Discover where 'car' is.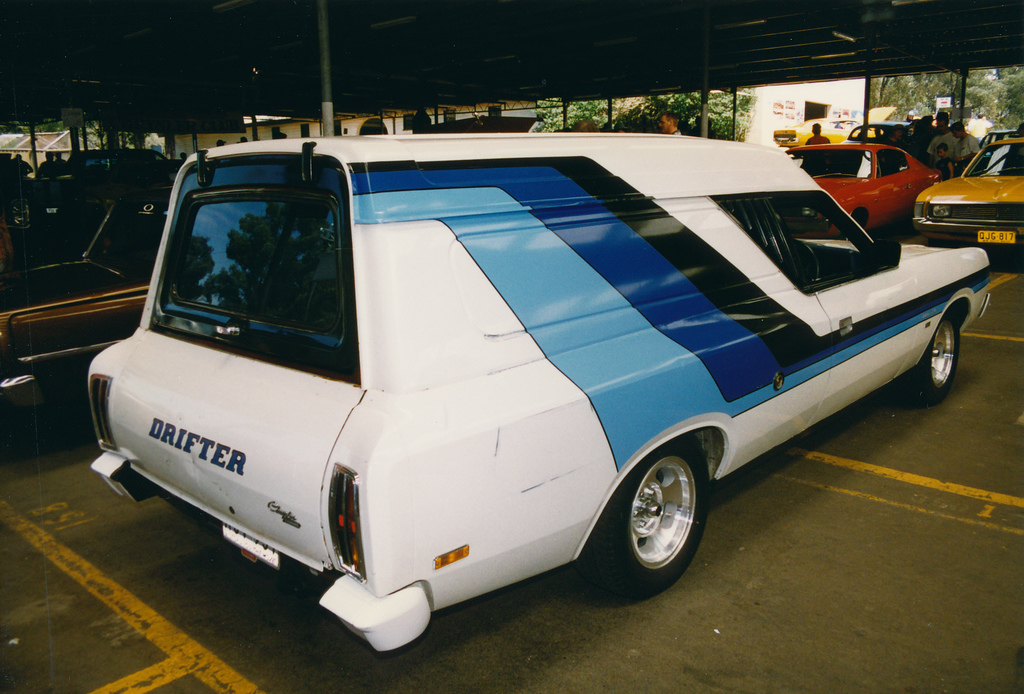
Discovered at [left=841, top=119, right=913, bottom=140].
